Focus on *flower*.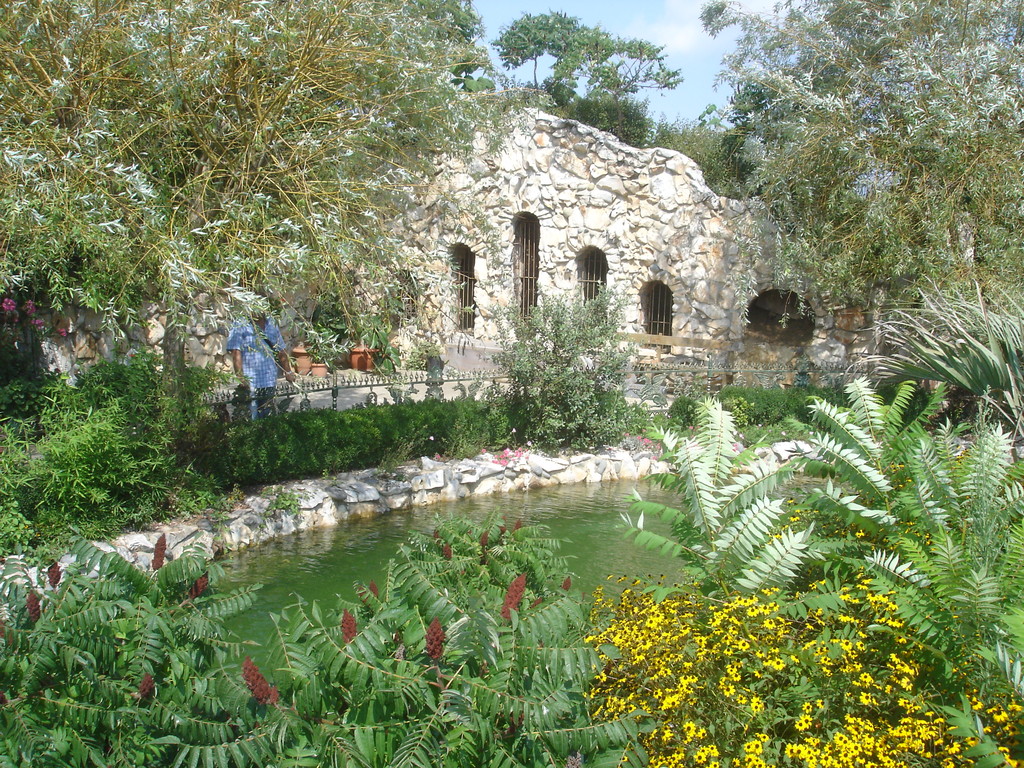
Focused at [left=44, top=561, right=60, bottom=593].
